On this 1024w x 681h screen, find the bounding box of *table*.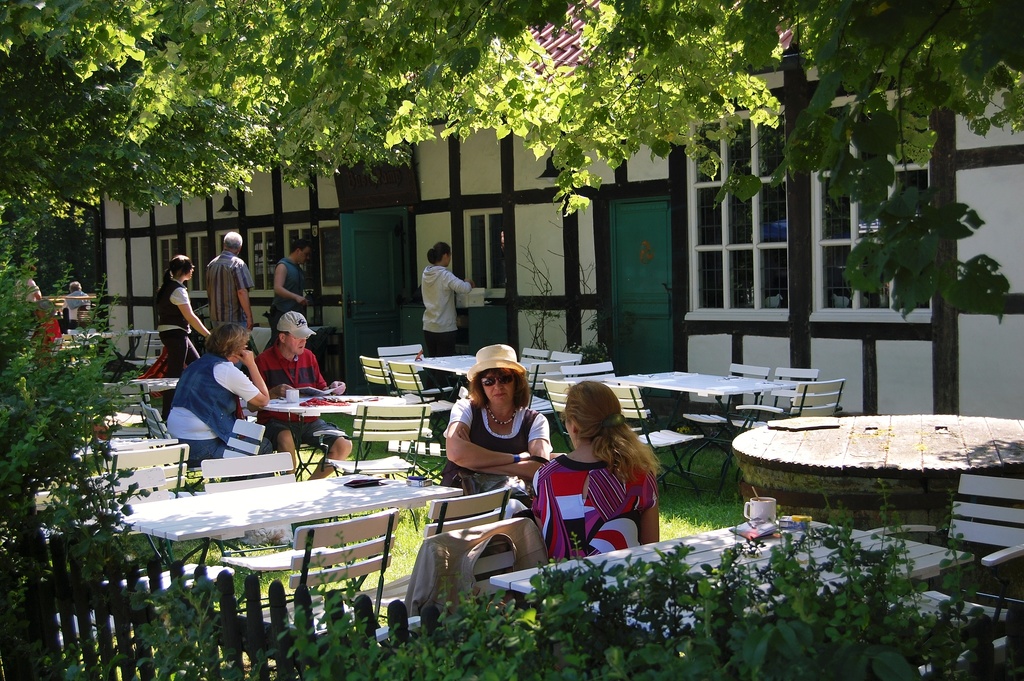
Bounding box: detection(120, 464, 453, 619).
